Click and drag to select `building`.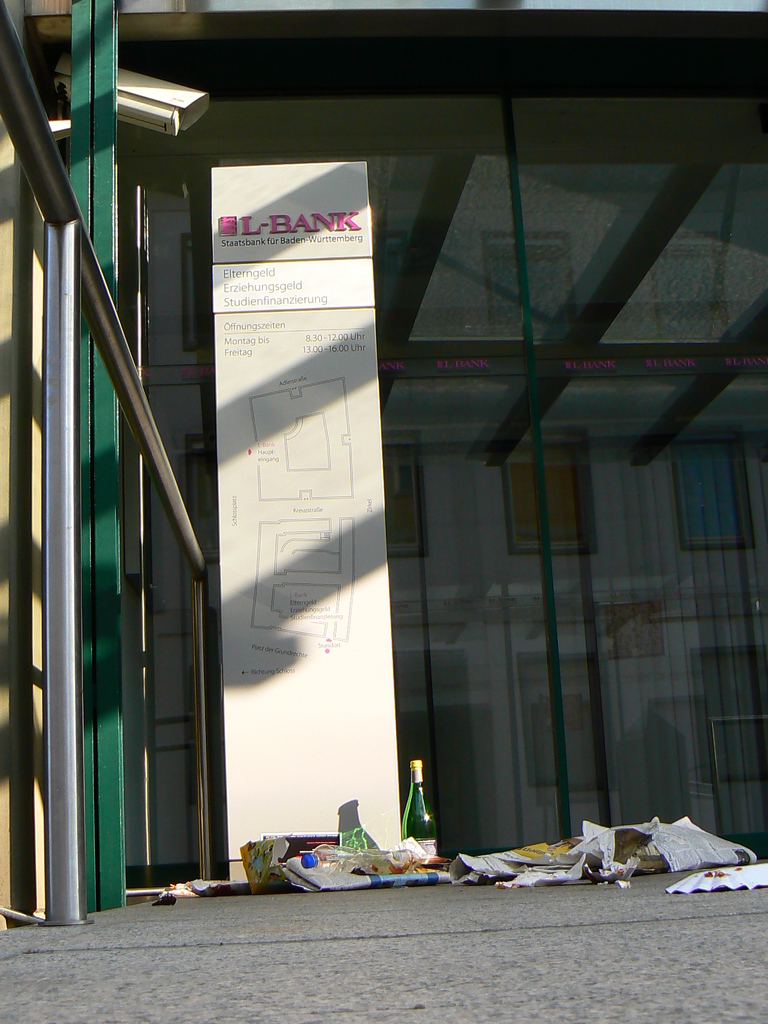
Selection: detection(0, 0, 767, 1023).
